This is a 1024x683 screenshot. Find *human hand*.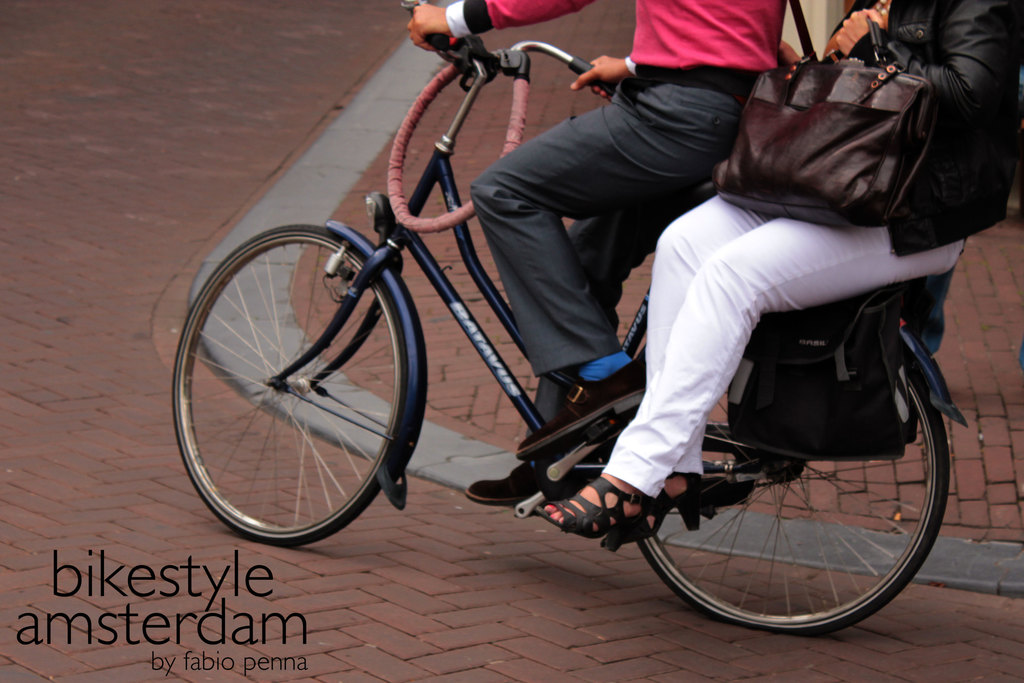
Bounding box: 836, 10, 887, 55.
